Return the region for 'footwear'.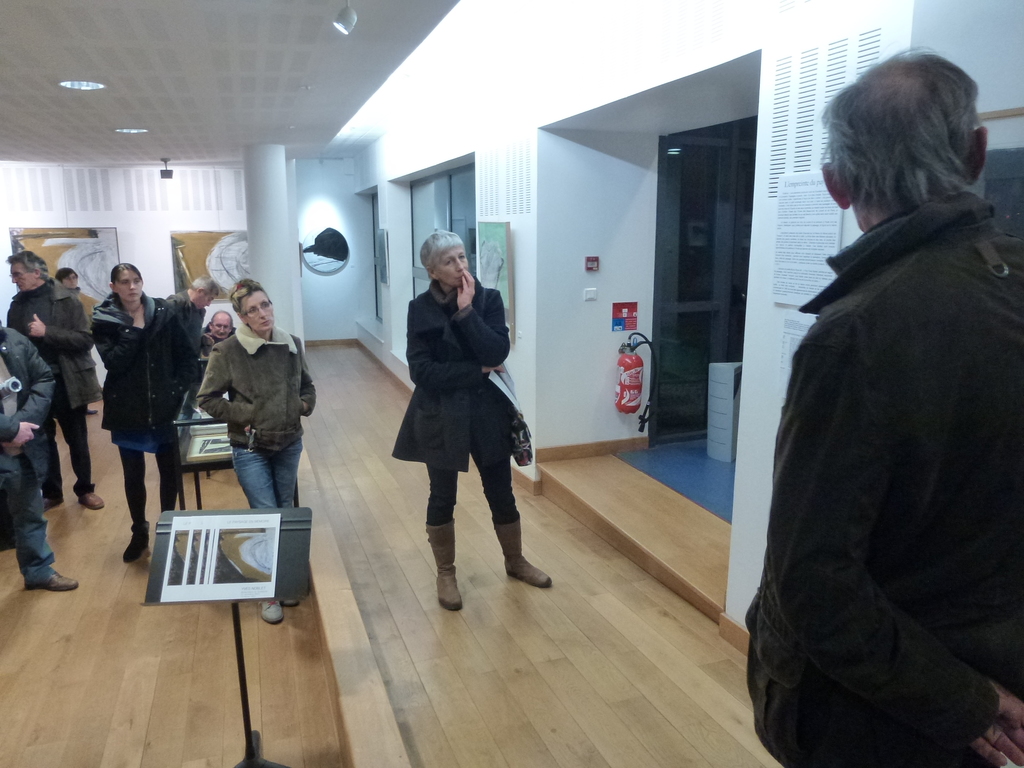
<box>490,515,559,588</box>.
